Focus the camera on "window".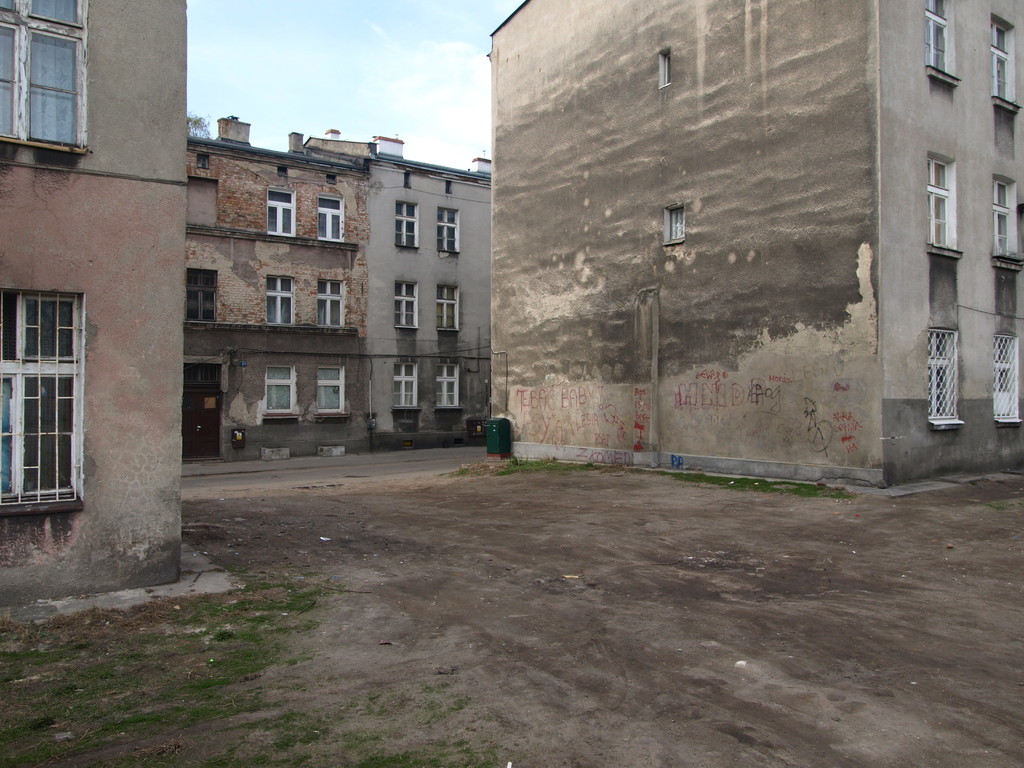
Focus region: {"x1": 267, "y1": 276, "x2": 297, "y2": 329}.
